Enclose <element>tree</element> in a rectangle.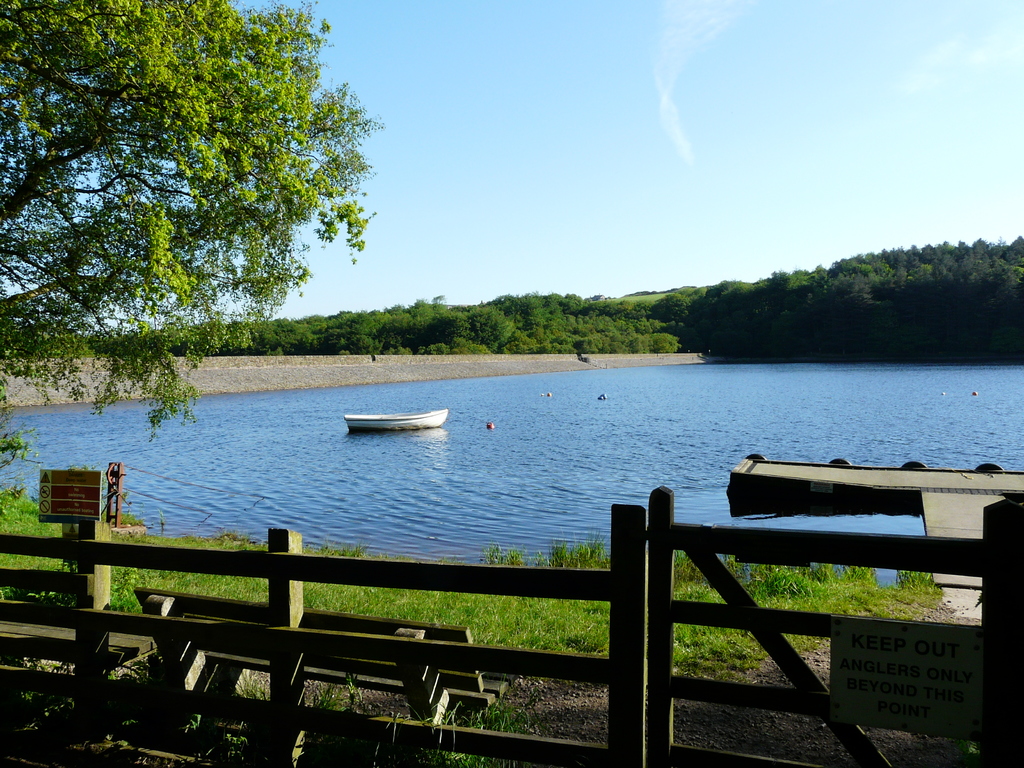
detection(335, 313, 376, 344).
